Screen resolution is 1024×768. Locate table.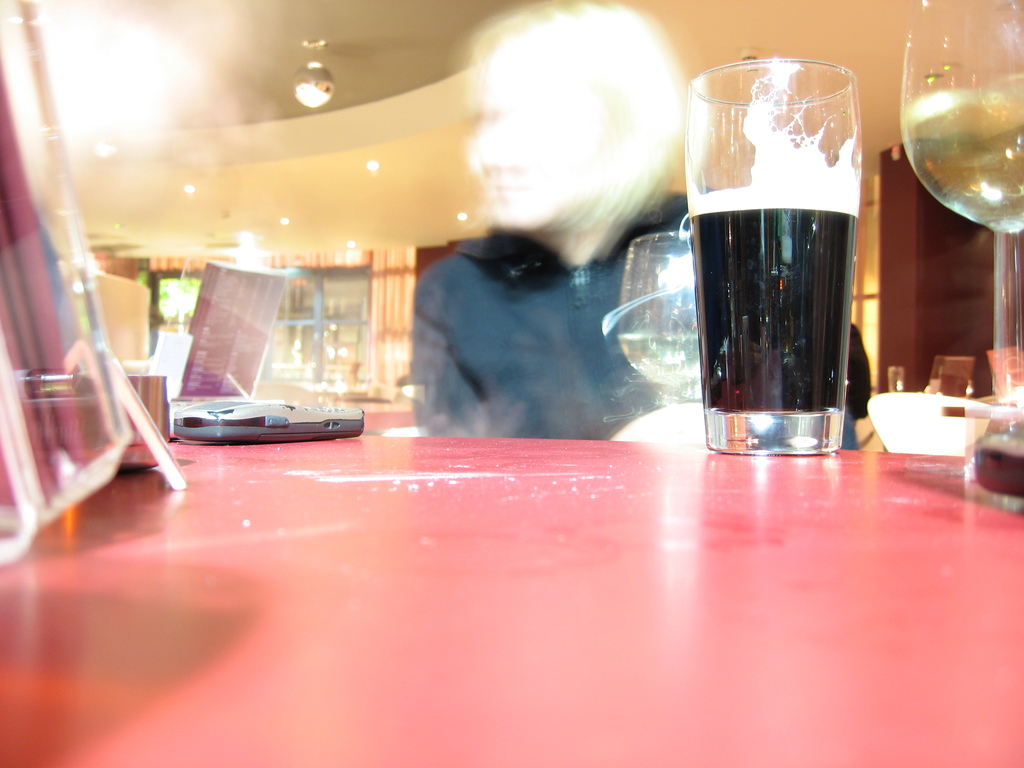
locate(0, 273, 1023, 758).
